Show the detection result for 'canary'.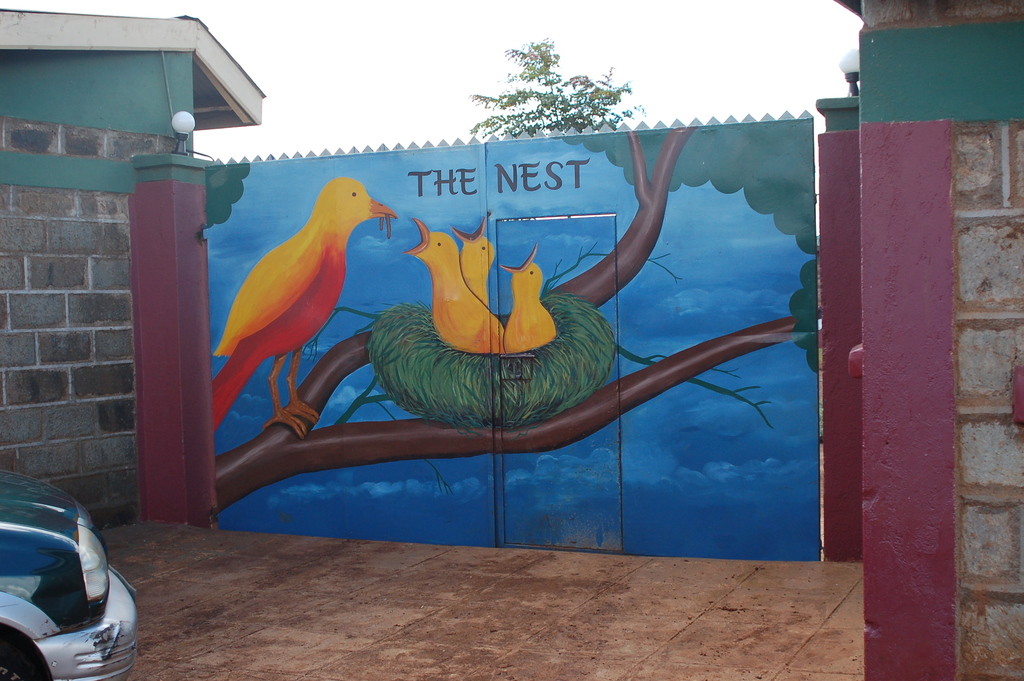
x1=208, y1=174, x2=402, y2=440.
